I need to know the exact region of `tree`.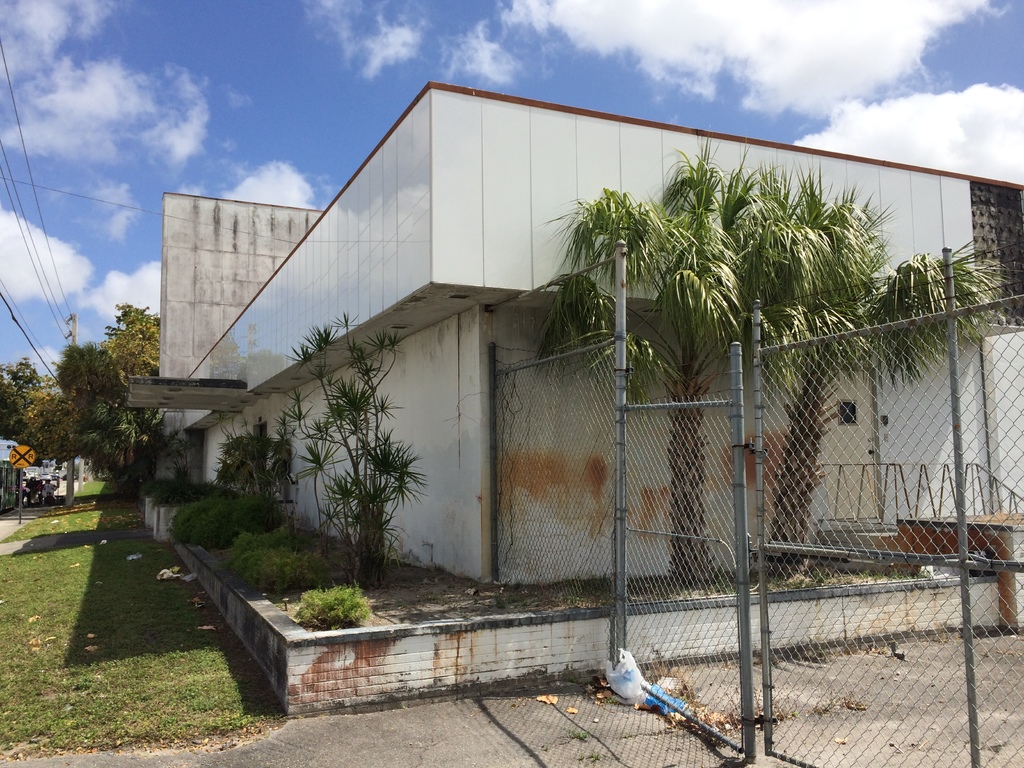
Region: BBox(155, 410, 201, 498).
